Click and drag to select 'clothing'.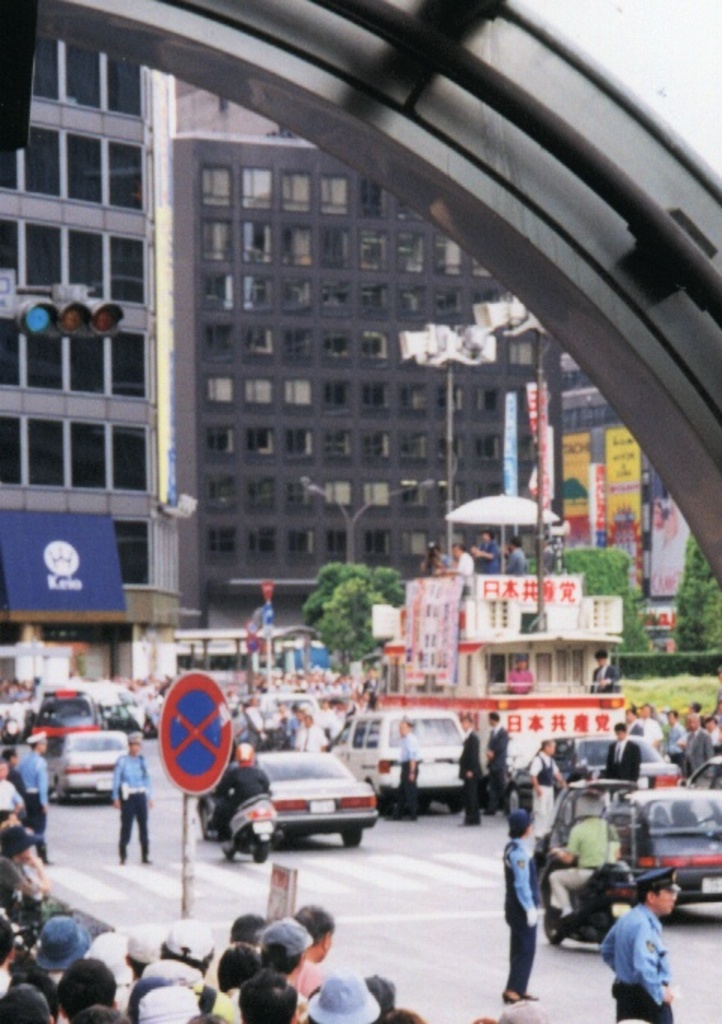
Selection: {"left": 635, "top": 716, "right": 662, "bottom": 749}.
